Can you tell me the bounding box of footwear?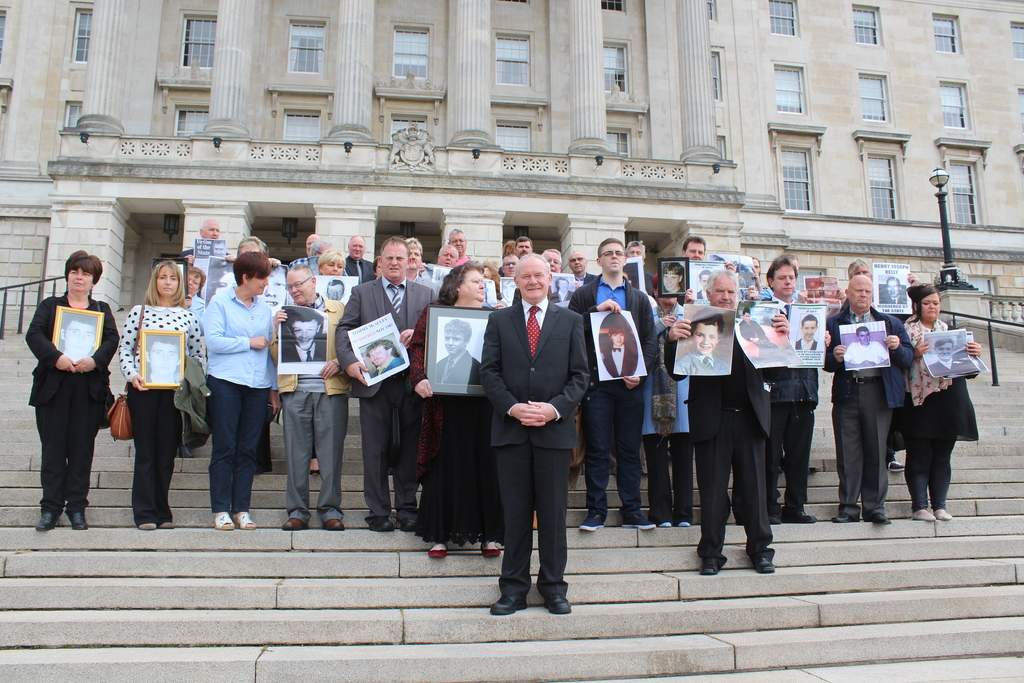
pyautogui.locateOnScreen(308, 467, 319, 475).
